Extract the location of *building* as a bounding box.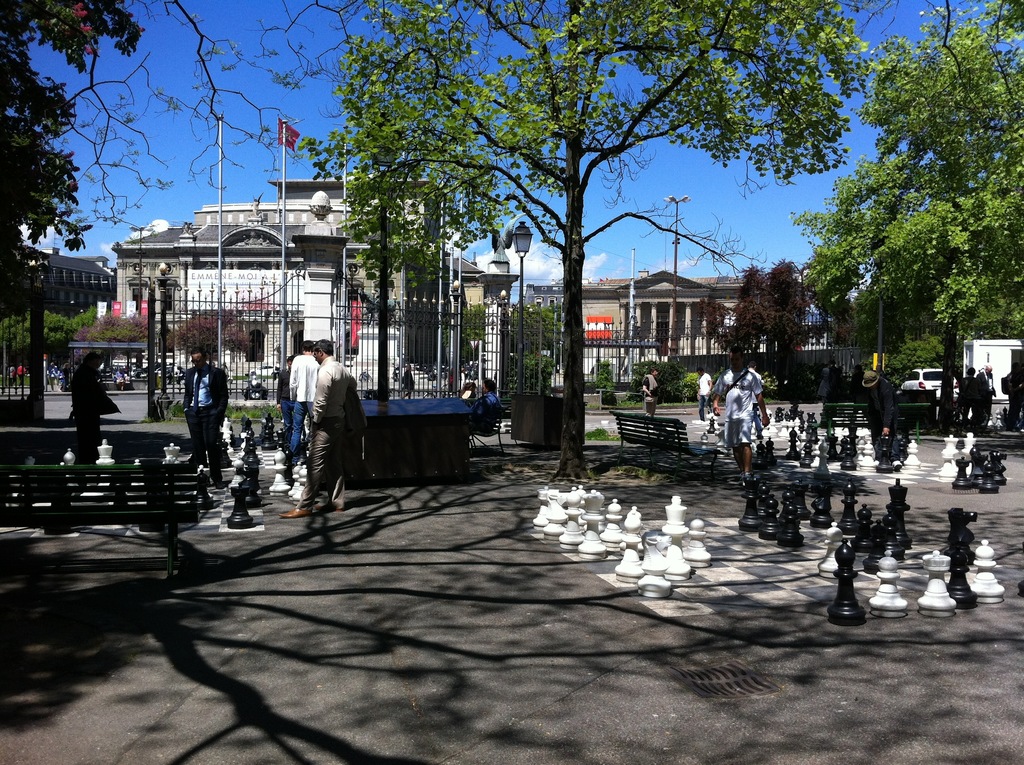
(x1=2, y1=251, x2=111, y2=321).
